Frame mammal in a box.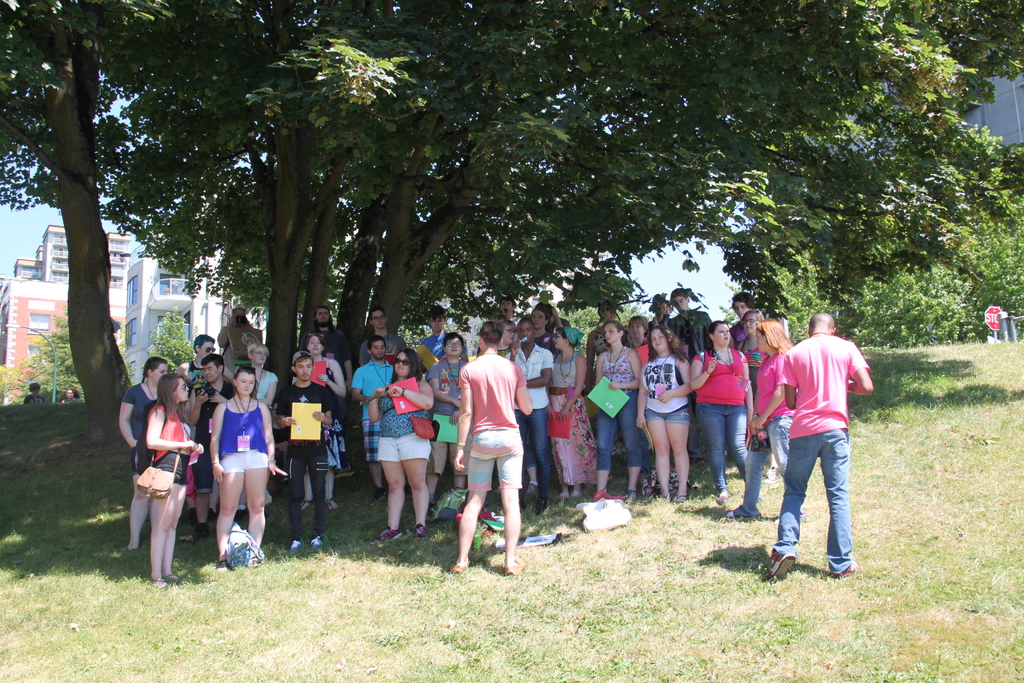
(x1=188, y1=347, x2=236, y2=542).
